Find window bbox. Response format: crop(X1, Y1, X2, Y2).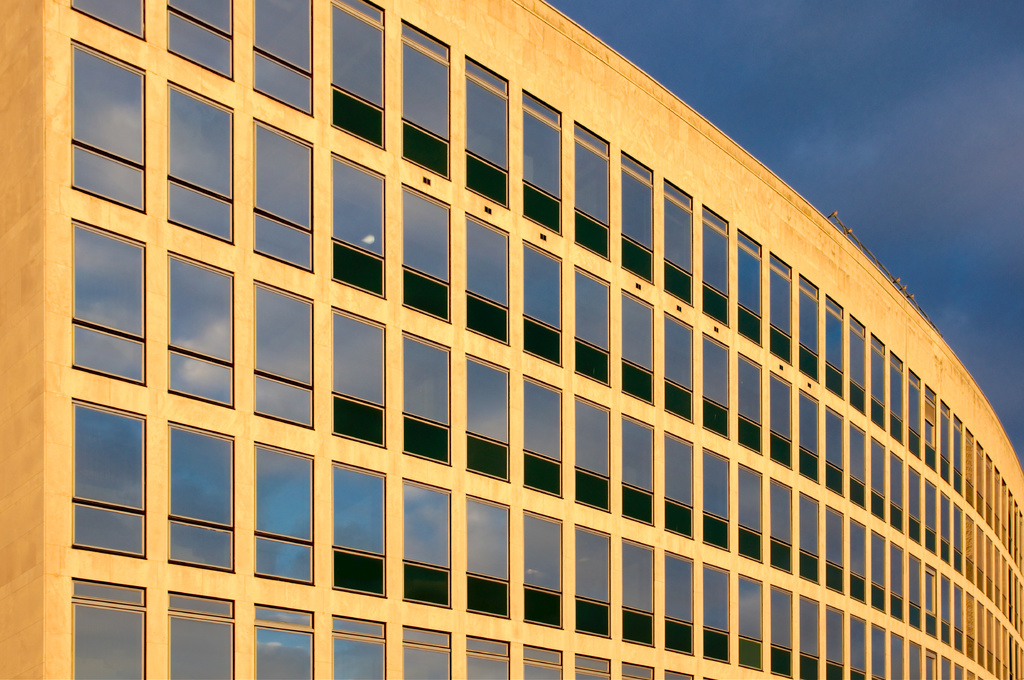
crop(619, 660, 656, 679).
